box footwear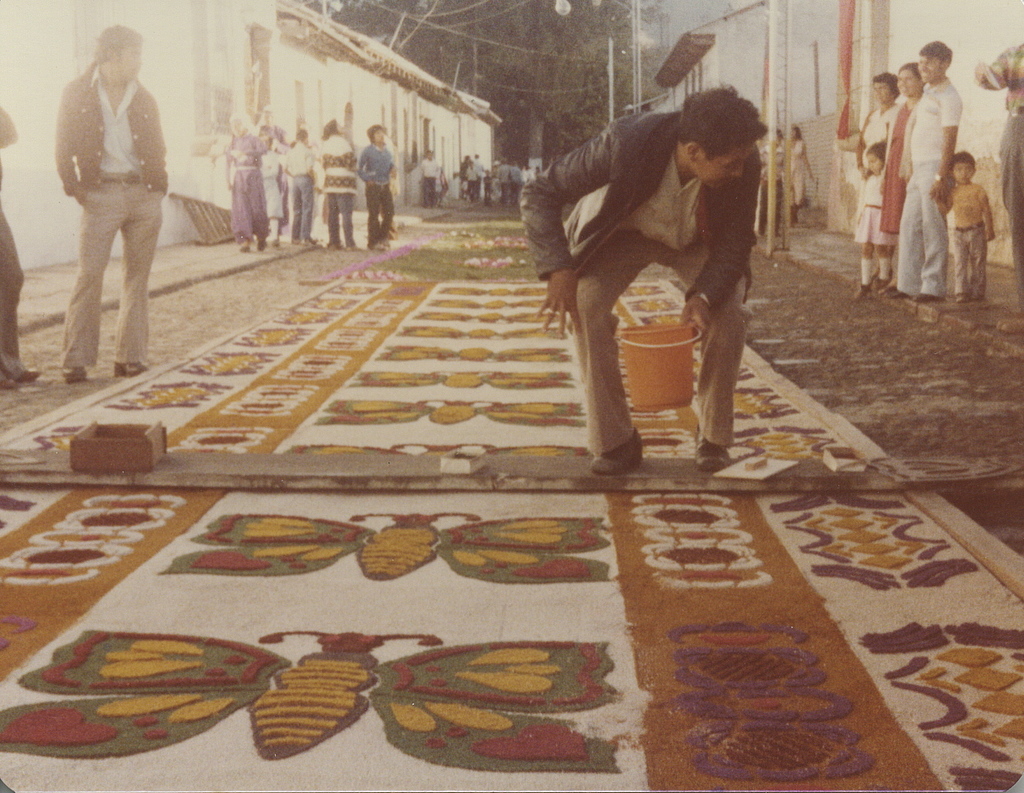
detection(877, 270, 893, 296)
